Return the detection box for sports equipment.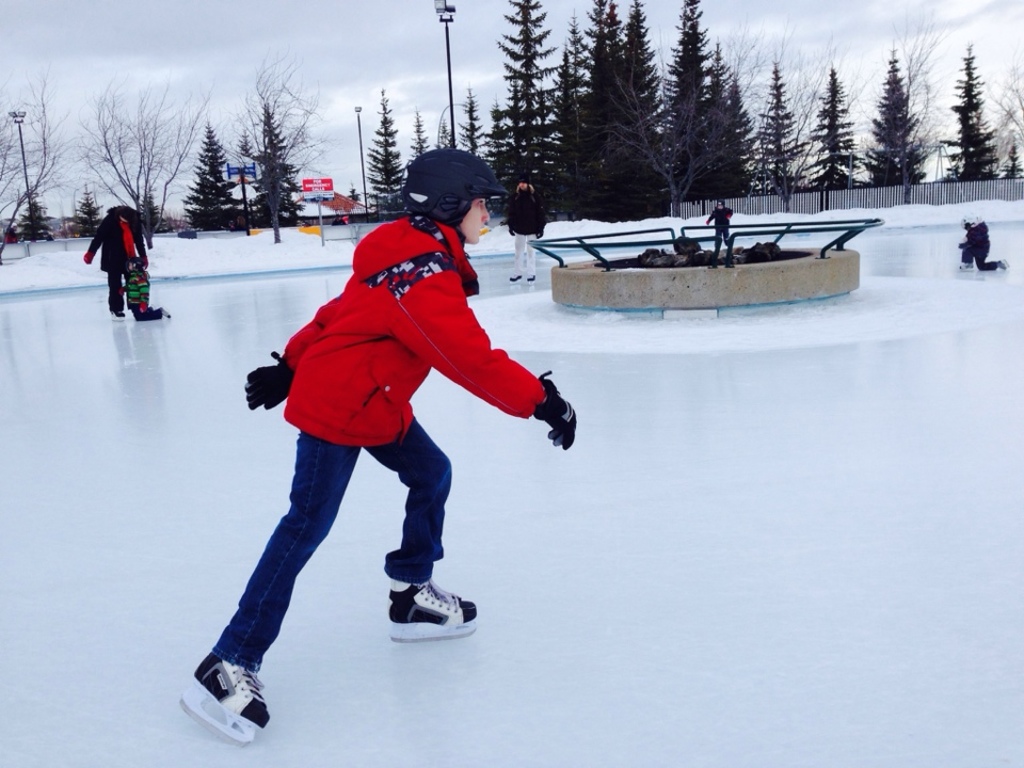
BBox(1001, 256, 1014, 274).
